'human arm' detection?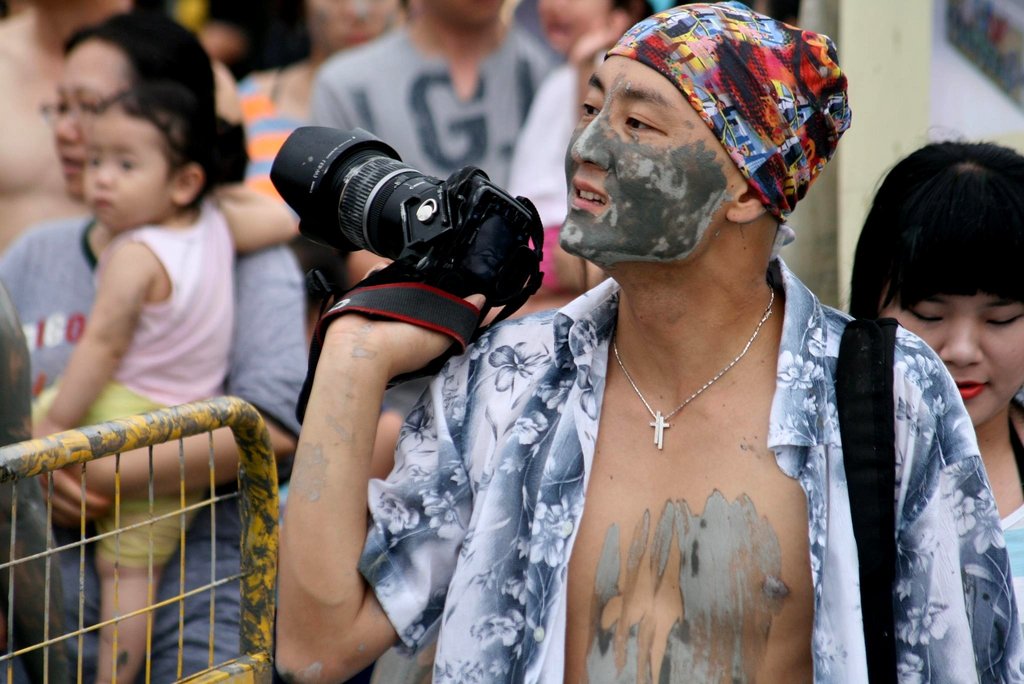
[305, 69, 353, 129]
